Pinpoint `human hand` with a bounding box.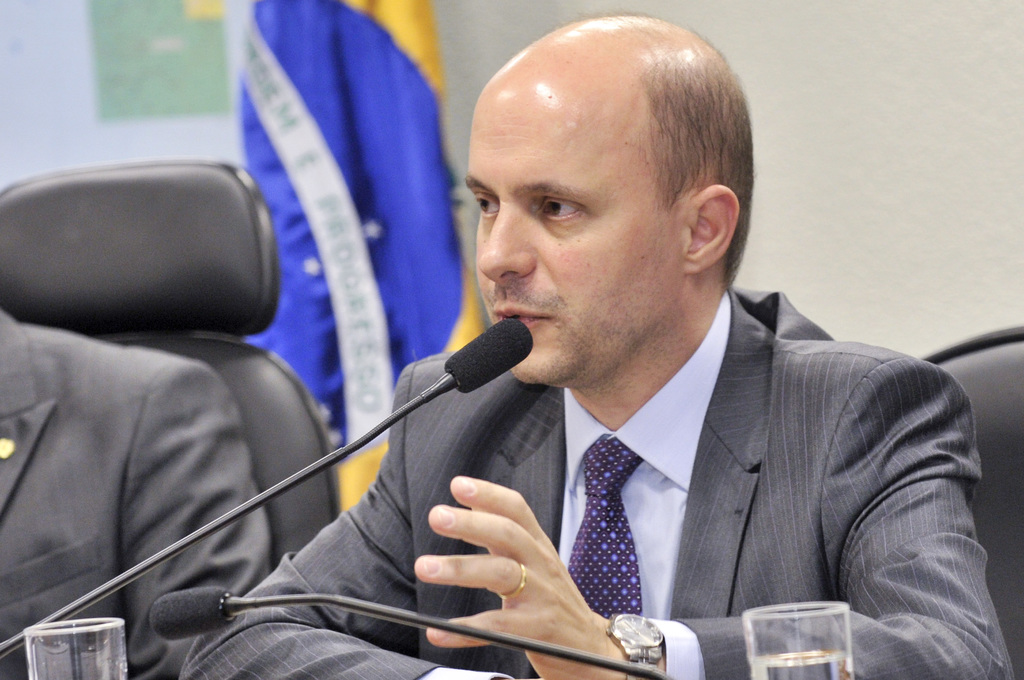
[433, 483, 618, 669].
